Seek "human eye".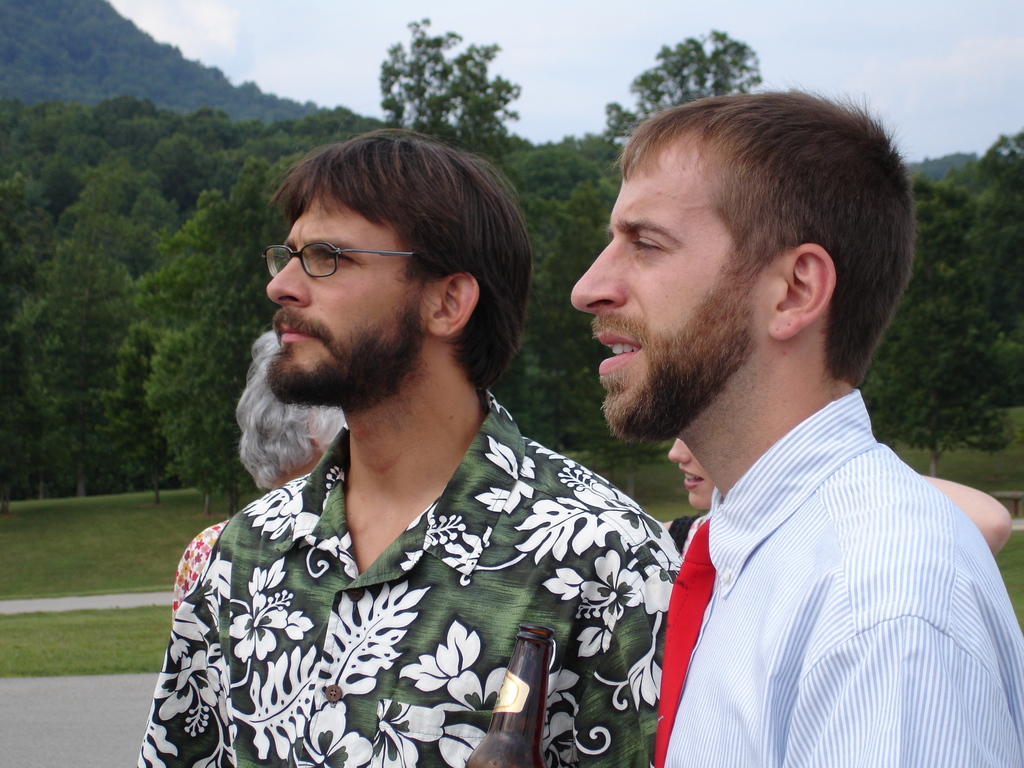
<box>318,252,355,273</box>.
